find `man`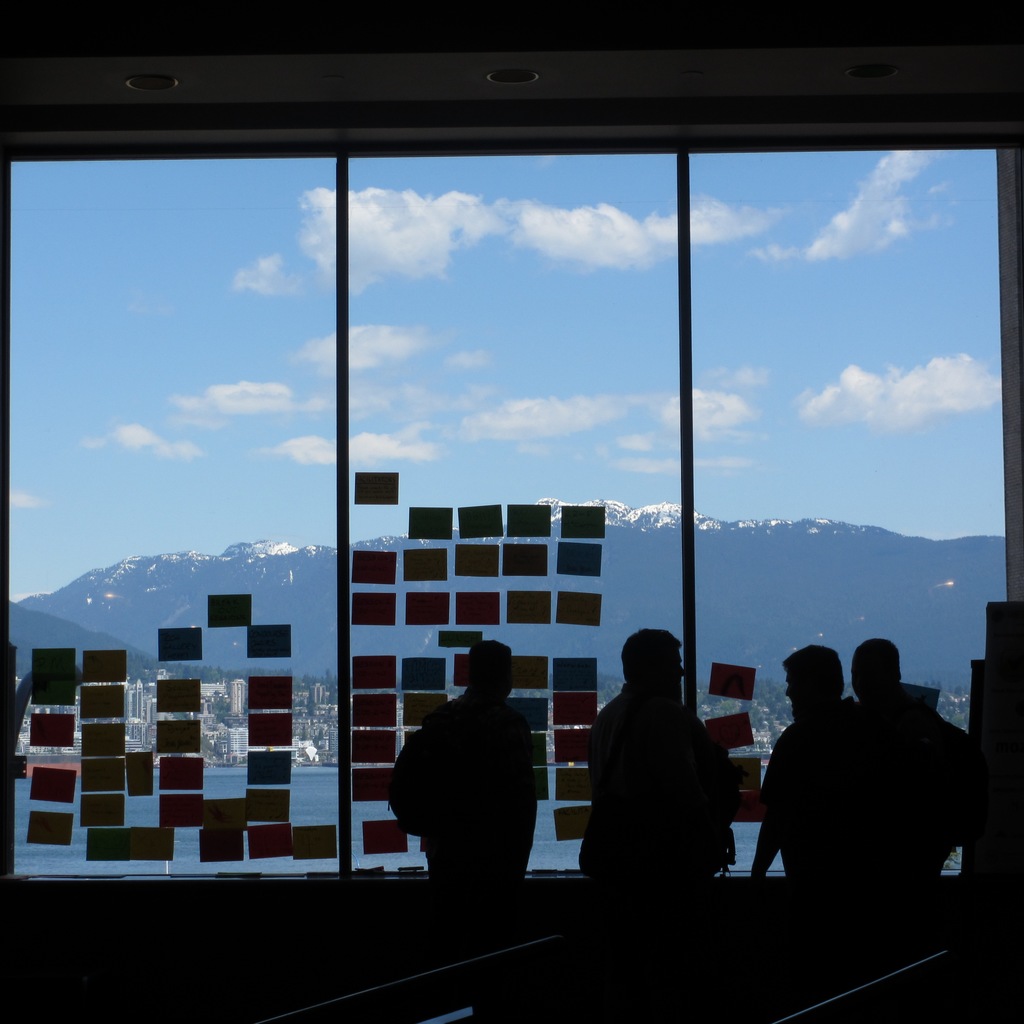
<bbox>584, 628, 762, 918</bbox>
